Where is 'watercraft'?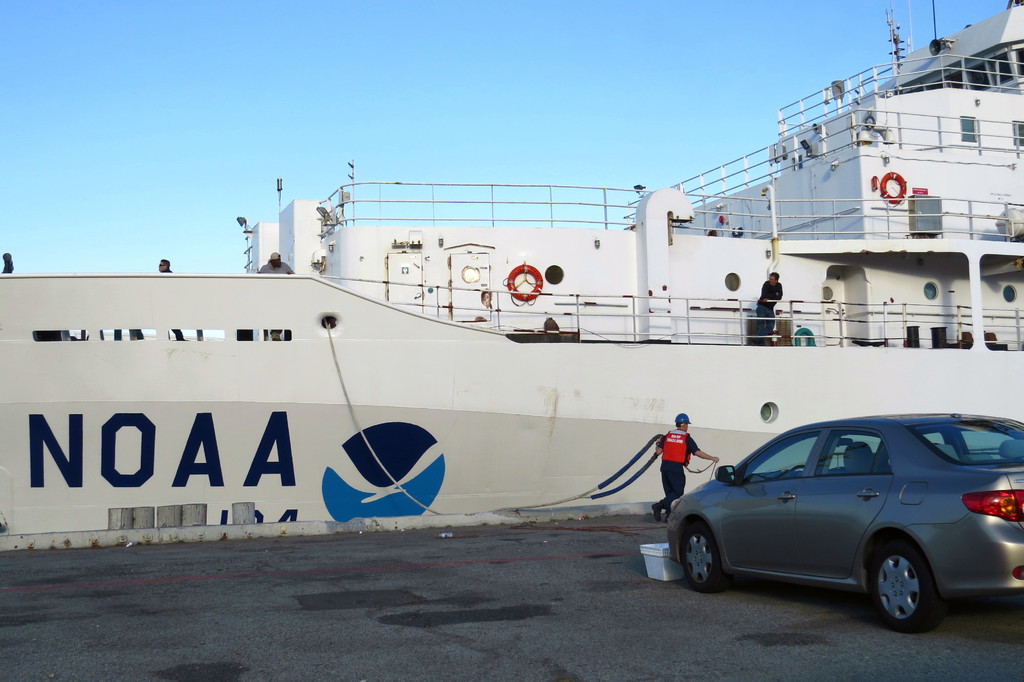
region(0, 2, 1023, 551).
